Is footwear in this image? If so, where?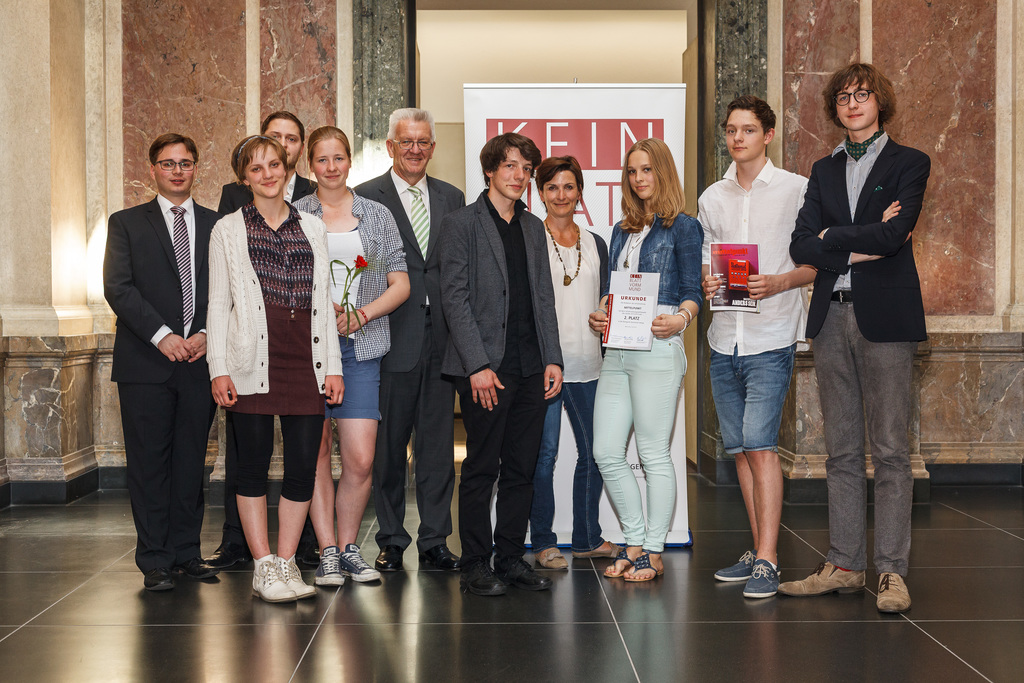
Yes, at (499,556,547,588).
